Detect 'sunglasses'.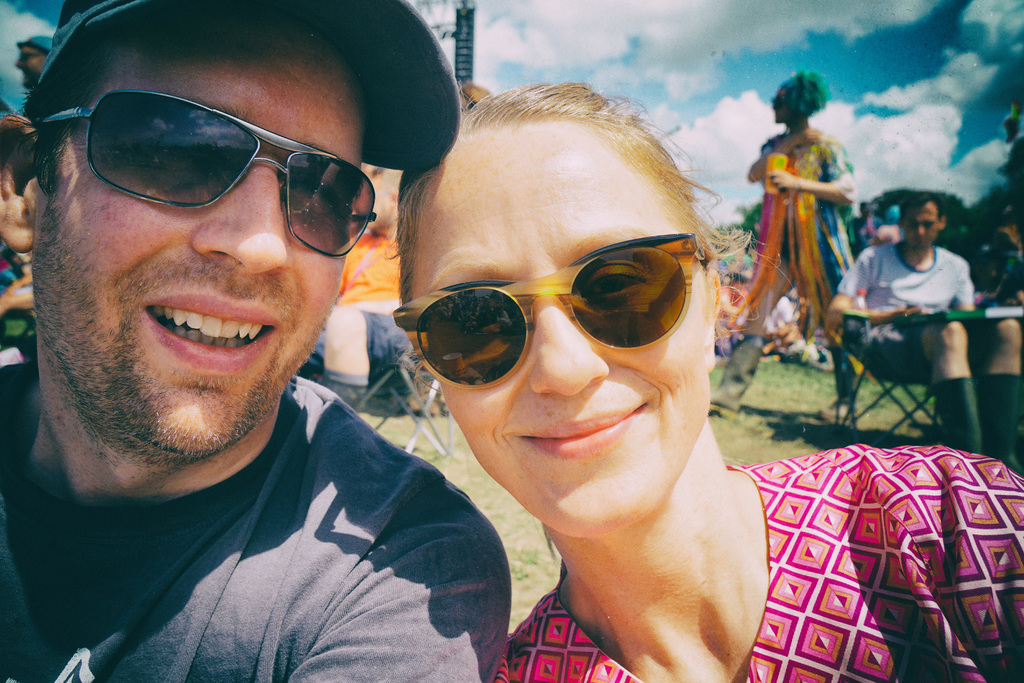
Detected at l=39, t=88, r=376, b=259.
